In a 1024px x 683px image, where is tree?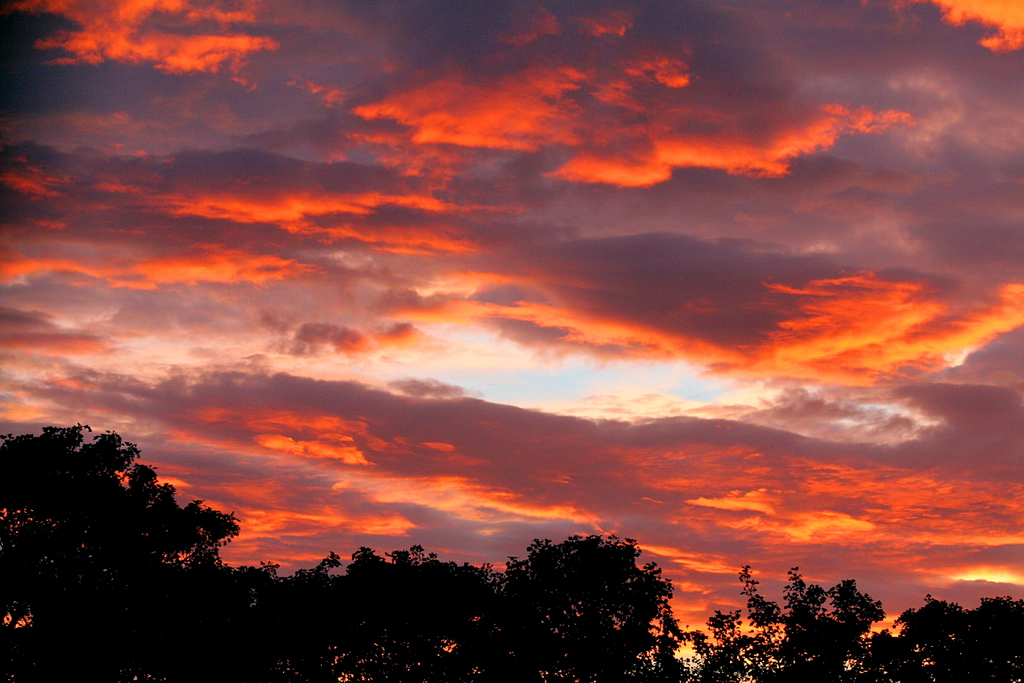
501 528 689 659.
